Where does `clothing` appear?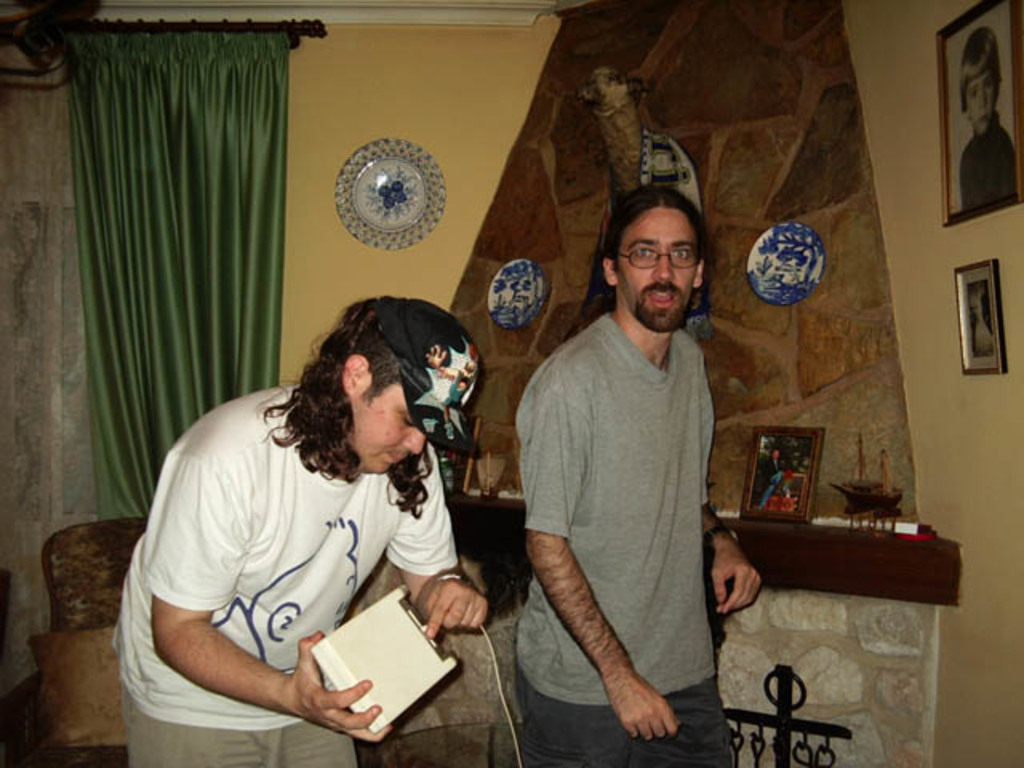
Appears at 110:384:466:766.
